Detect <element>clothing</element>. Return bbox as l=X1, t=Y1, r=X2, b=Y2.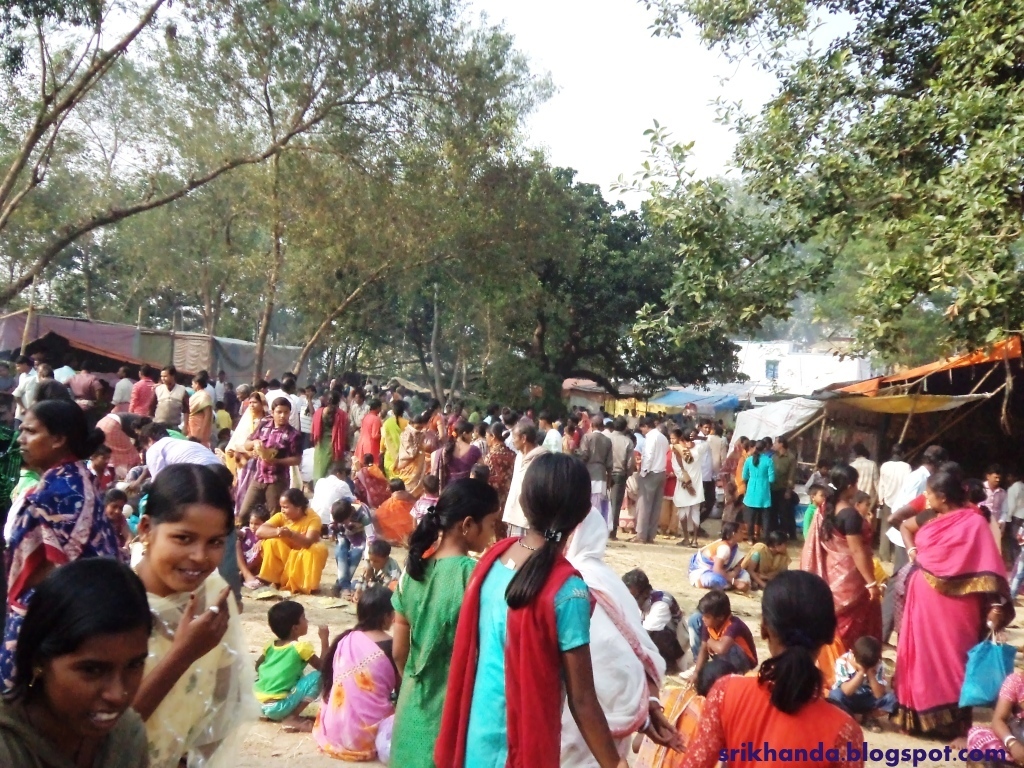
l=209, t=379, r=232, b=402.
